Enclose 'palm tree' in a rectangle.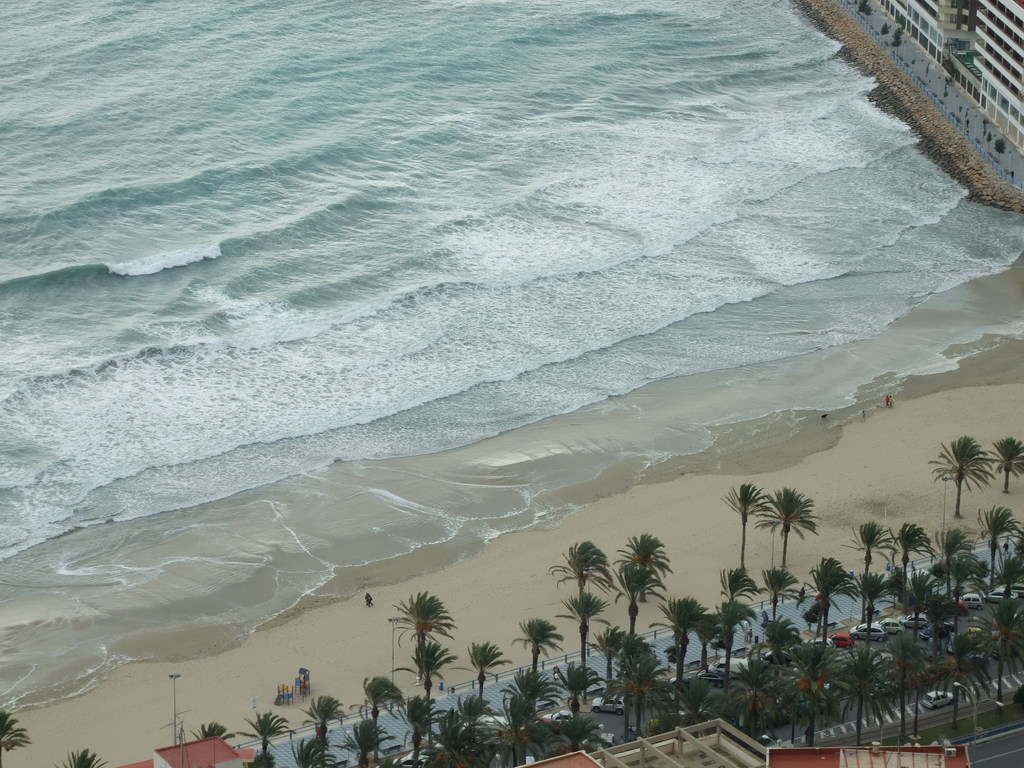
<region>397, 589, 456, 703</region>.
